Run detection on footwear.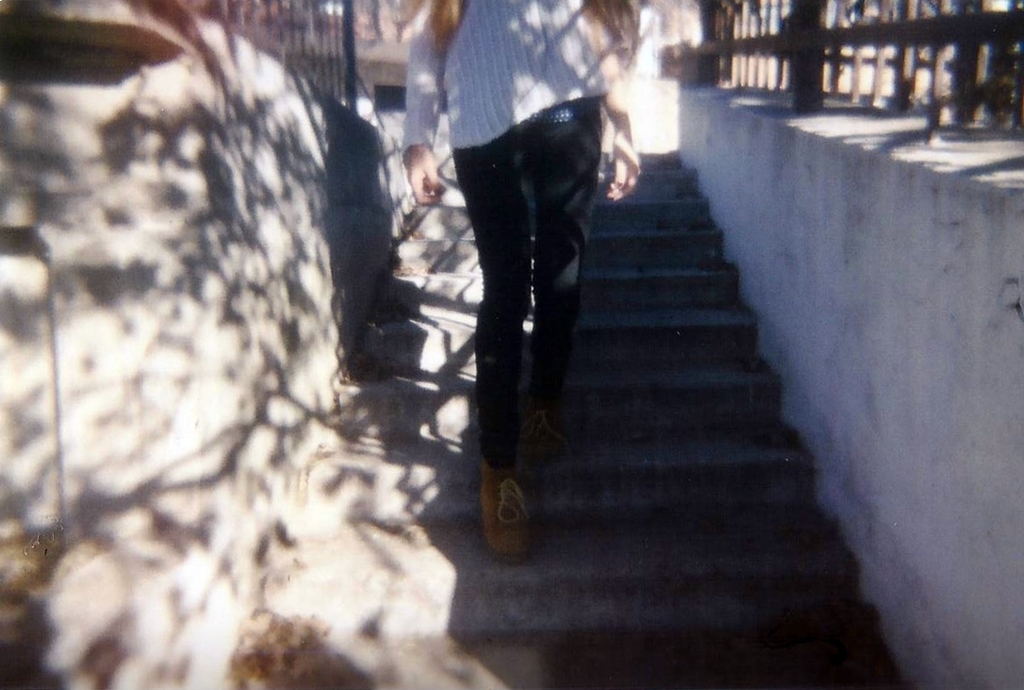
Result: {"x1": 474, "y1": 459, "x2": 535, "y2": 562}.
